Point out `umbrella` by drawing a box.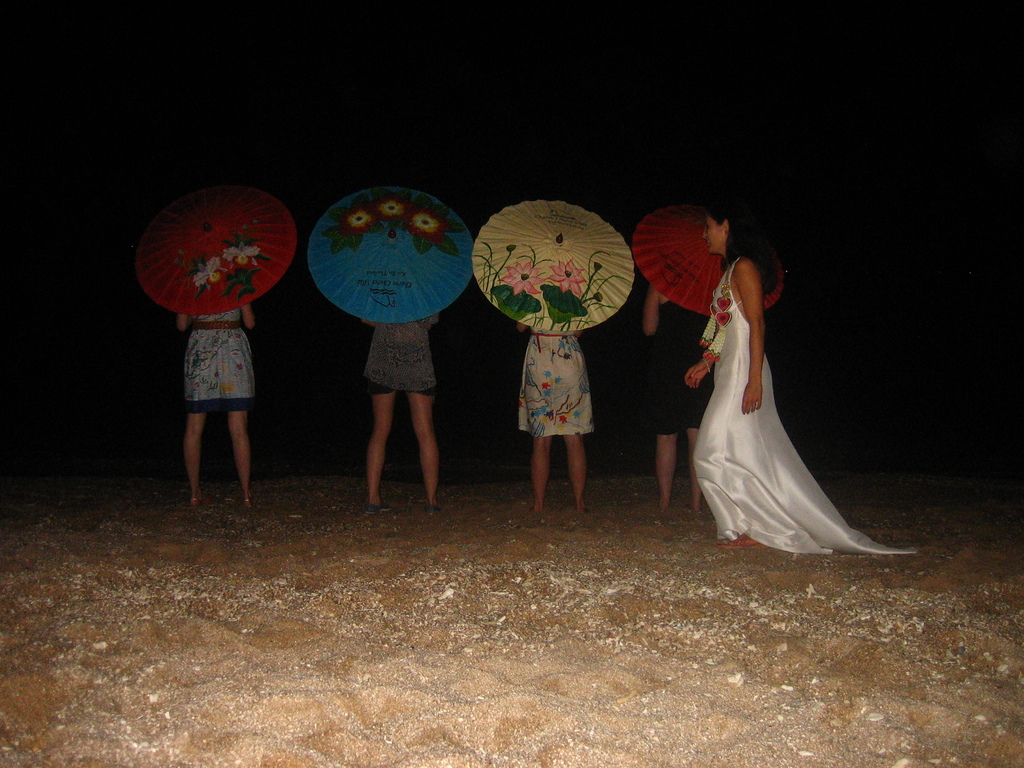
[463,192,632,333].
